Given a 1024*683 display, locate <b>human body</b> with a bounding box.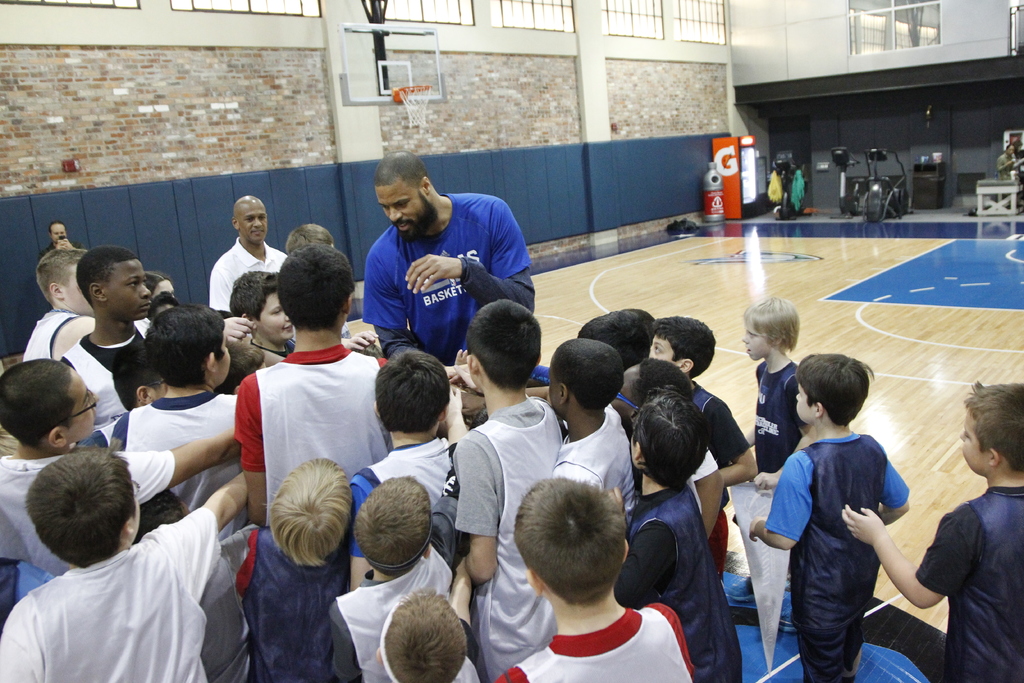
Located: 743/360/810/585.
